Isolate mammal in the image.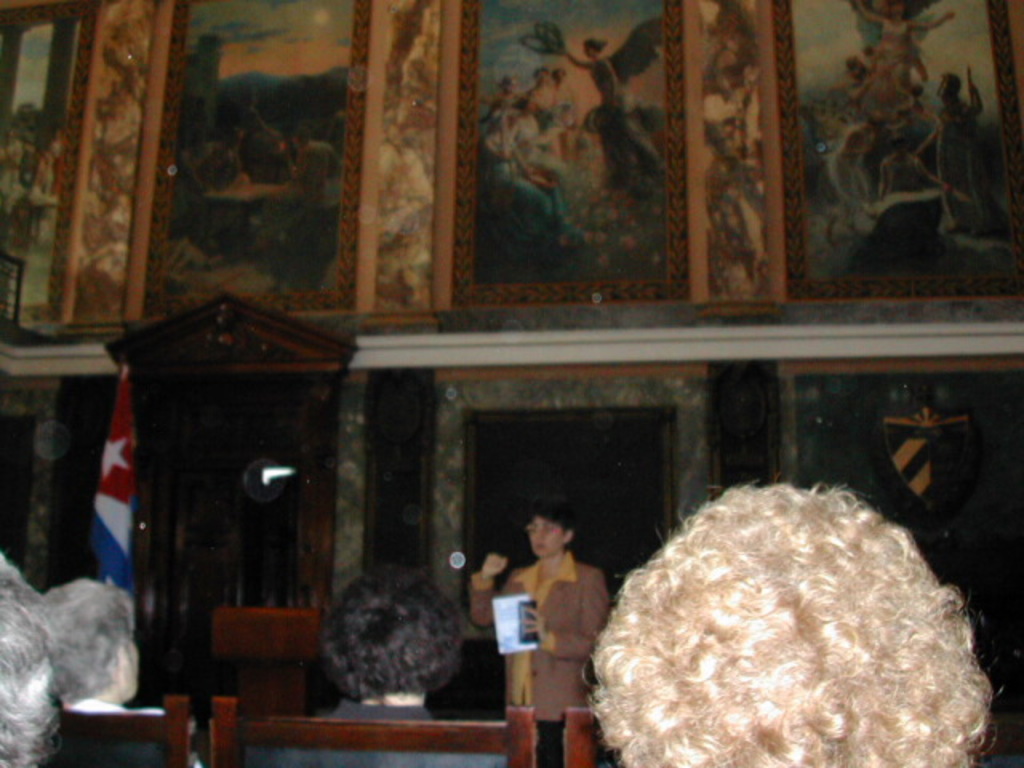
Isolated region: {"left": 195, "top": 126, "right": 242, "bottom": 221}.
